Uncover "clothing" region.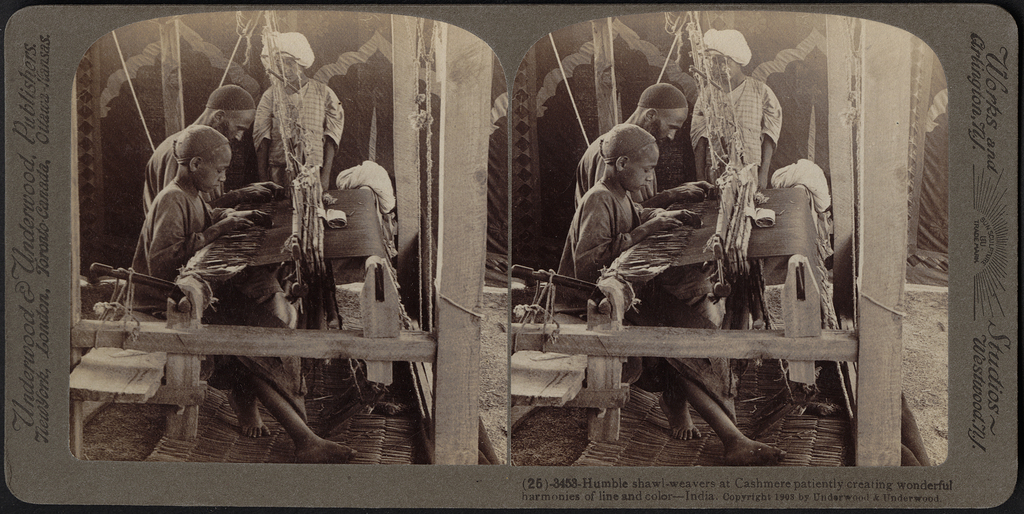
Uncovered: (556, 178, 641, 280).
